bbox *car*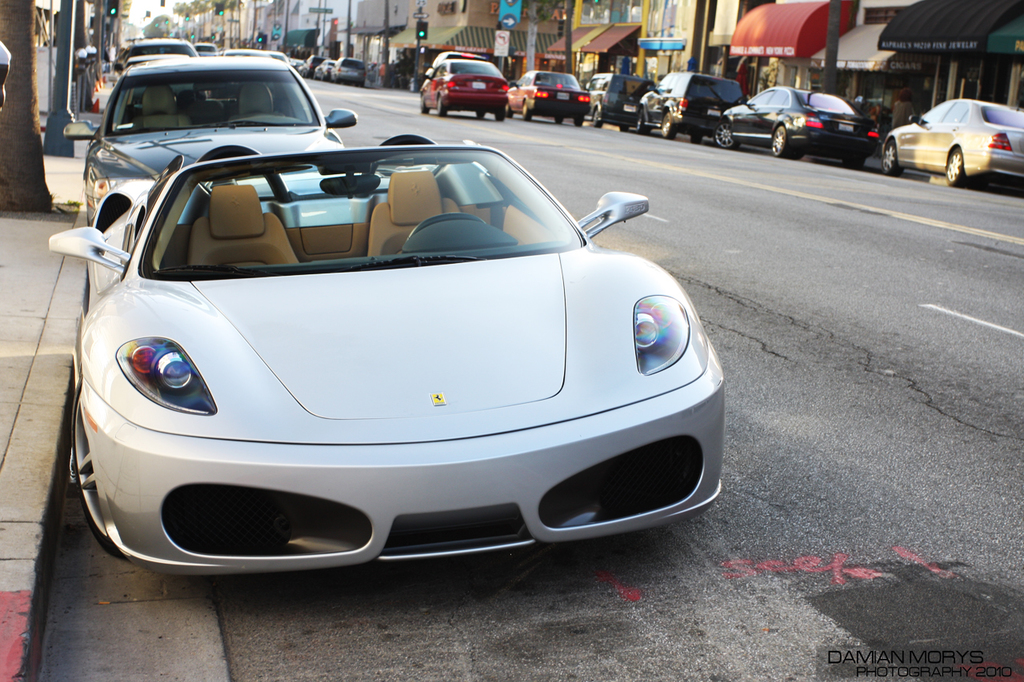
(x1=880, y1=90, x2=1022, y2=188)
